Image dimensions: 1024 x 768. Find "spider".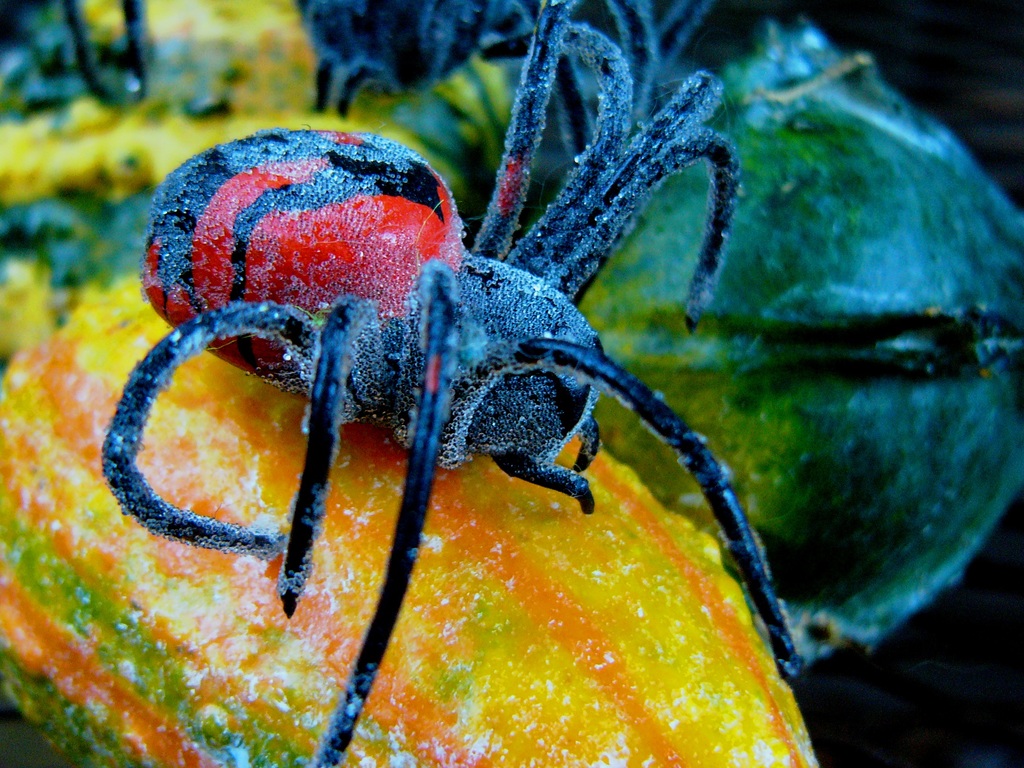
[left=99, top=1, right=809, bottom=767].
